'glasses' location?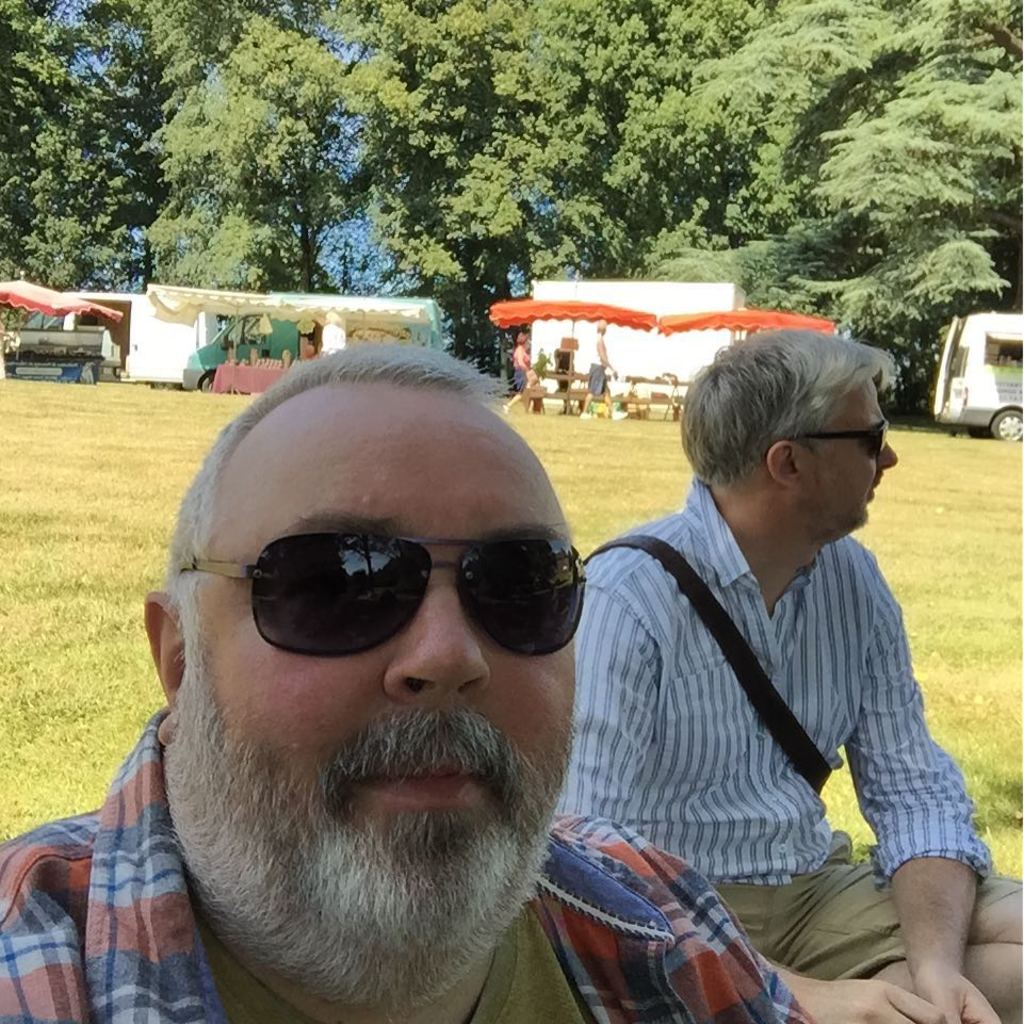
detection(789, 408, 890, 457)
